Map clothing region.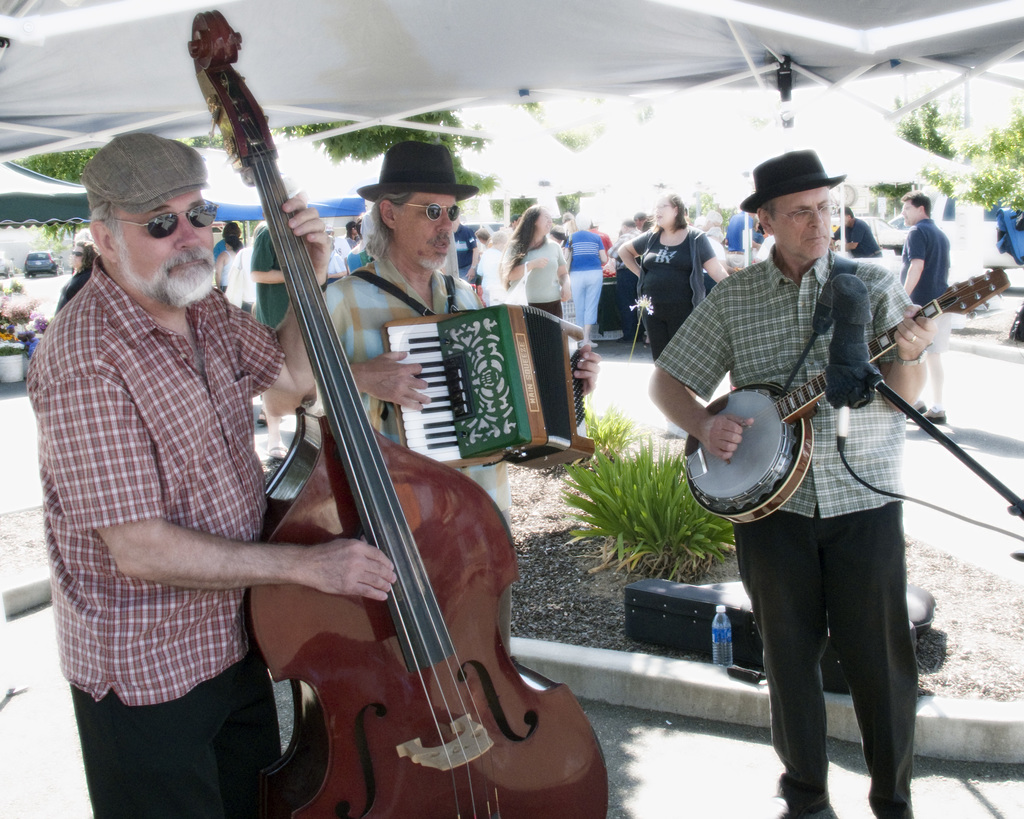
Mapped to select_region(335, 233, 348, 261).
